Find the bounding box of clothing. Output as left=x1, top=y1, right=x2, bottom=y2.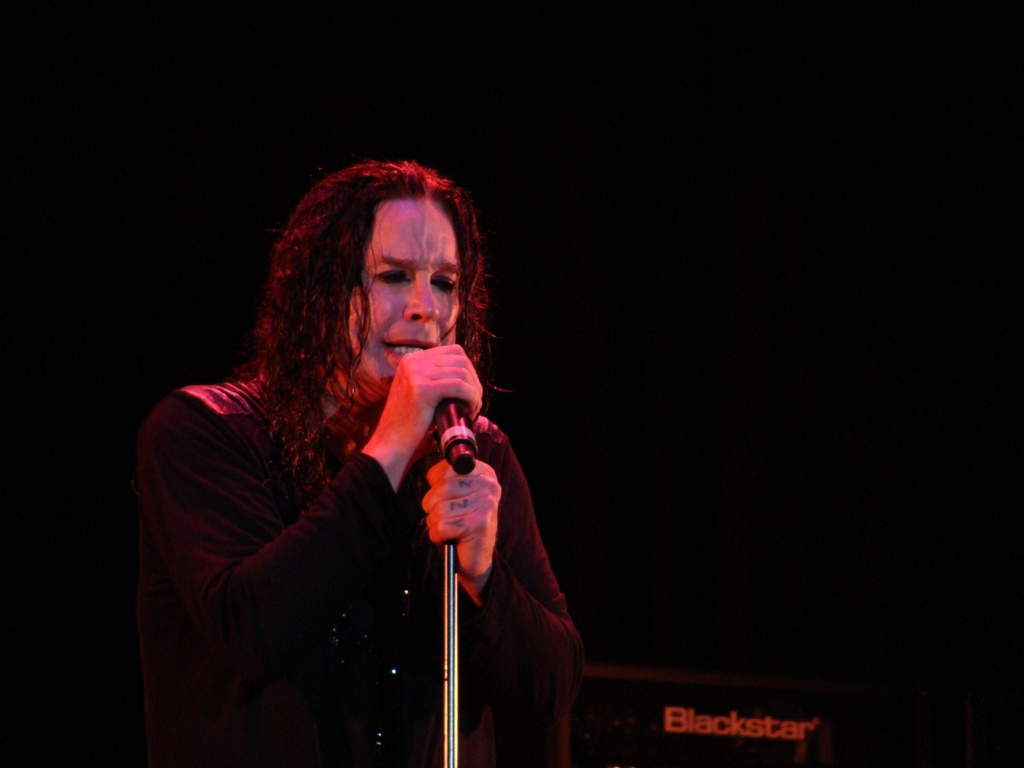
left=150, top=274, right=559, bottom=763.
